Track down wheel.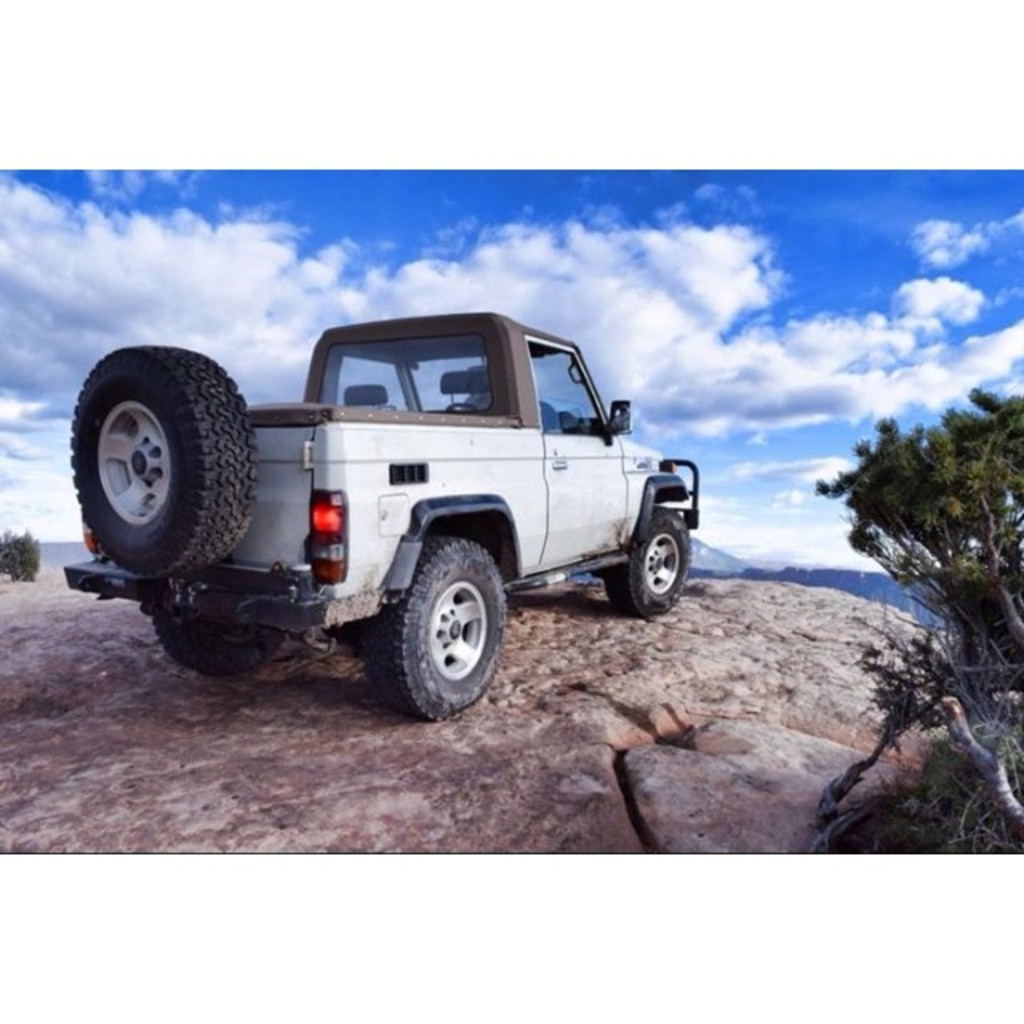
Tracked to BBox(379, 539, 506, 702).
